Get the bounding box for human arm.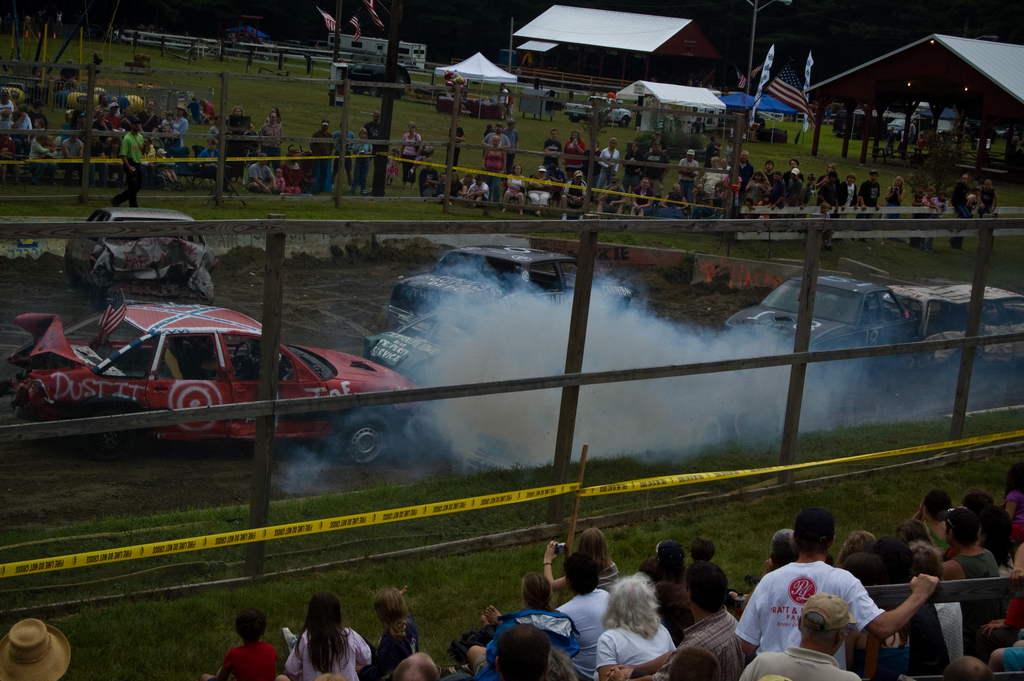
box=[182, 100, 191, 108].
